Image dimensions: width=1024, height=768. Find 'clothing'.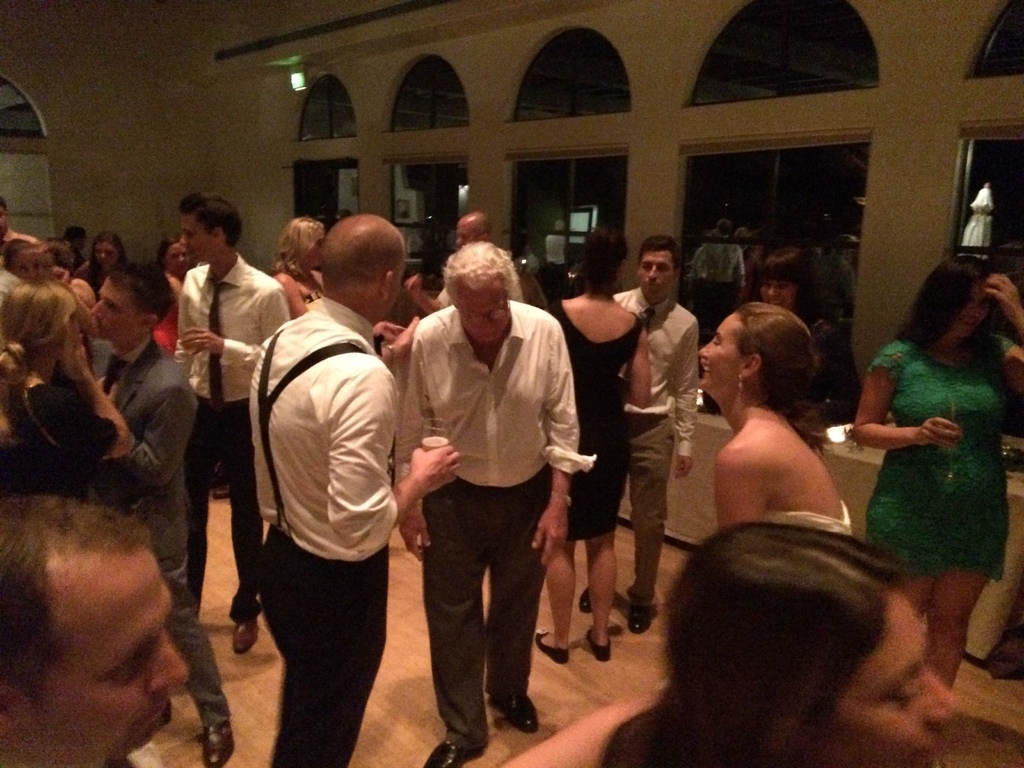
[x1=810, y1=314, x2=857, y2=425].
